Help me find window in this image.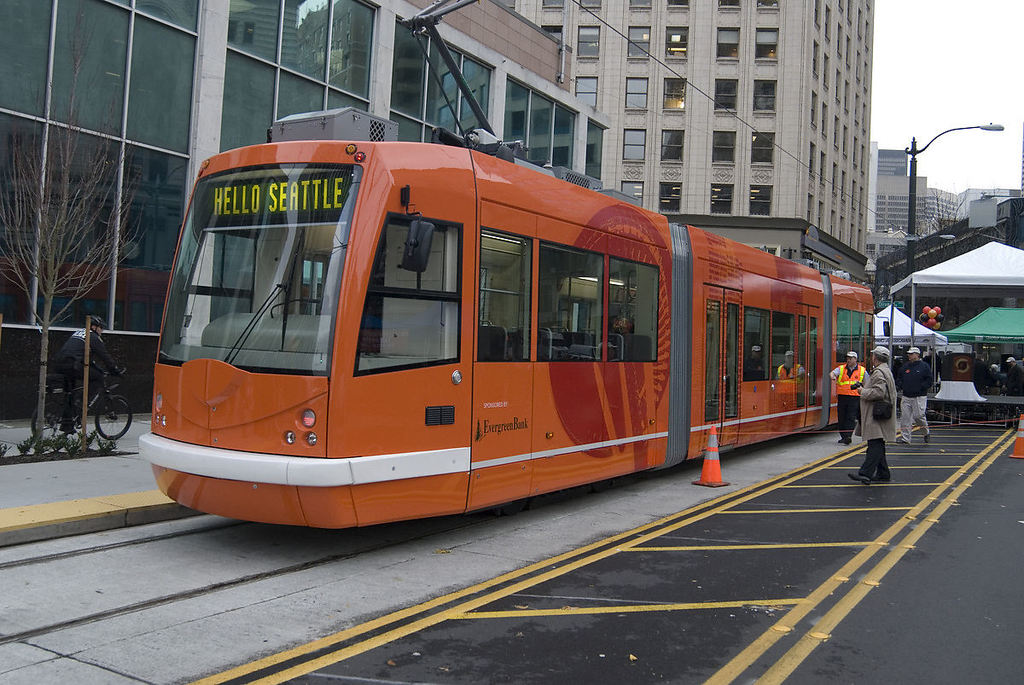
Found it: (x1=660, y1=131, x2=683, y2=158).
